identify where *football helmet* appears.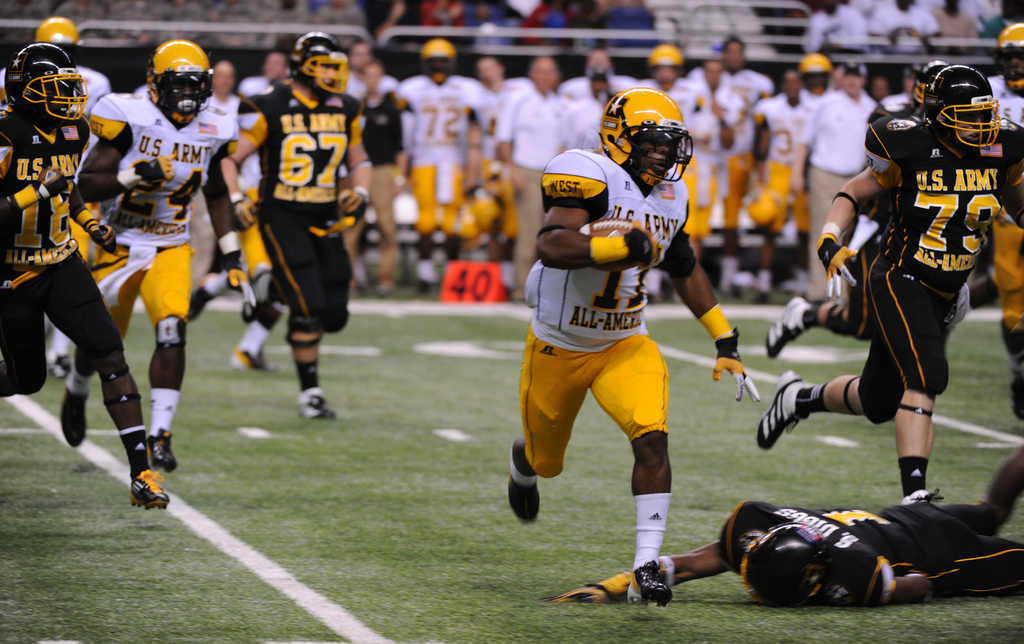
Appears at 997/27/1023/73.
